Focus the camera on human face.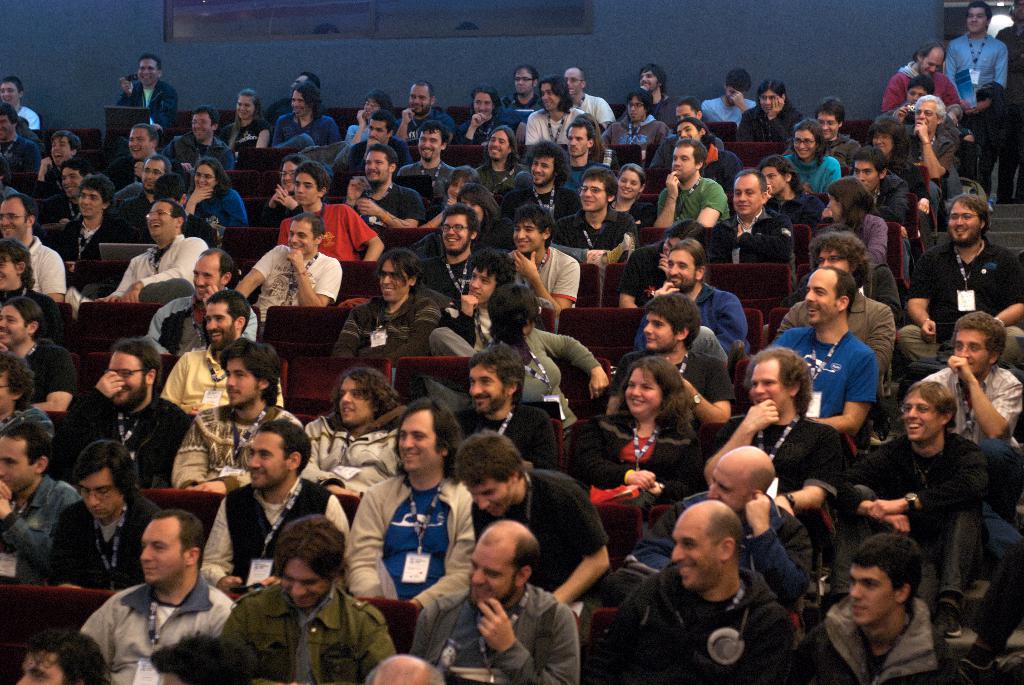
Focus region: x1=0 y1=312 x2=33 y2=344.
